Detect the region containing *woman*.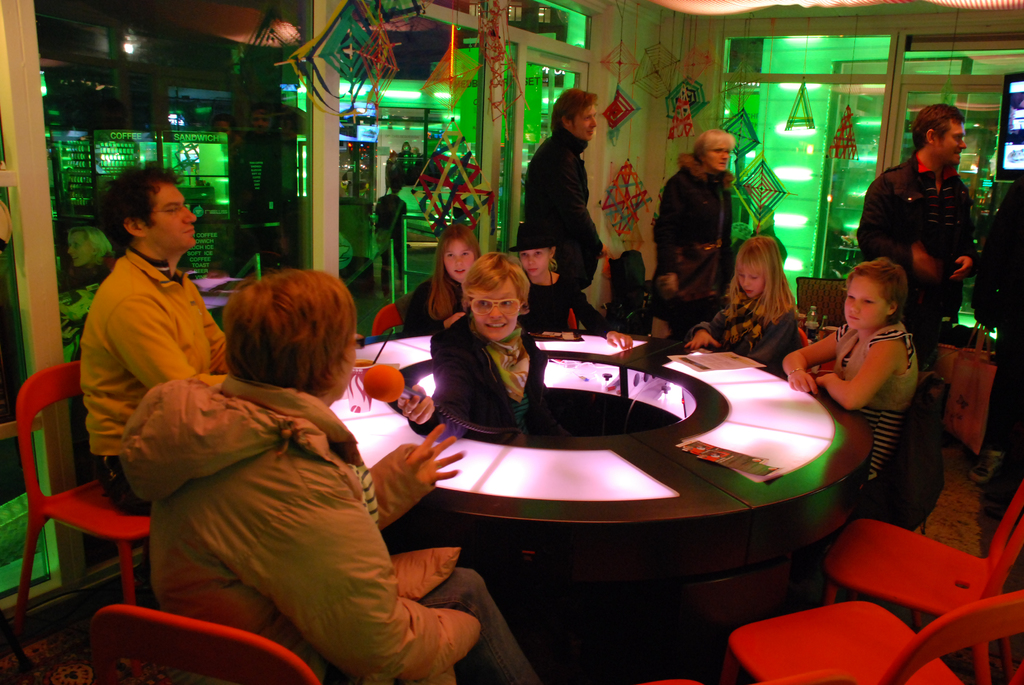
bbox=[401, 265, 574, 435].
